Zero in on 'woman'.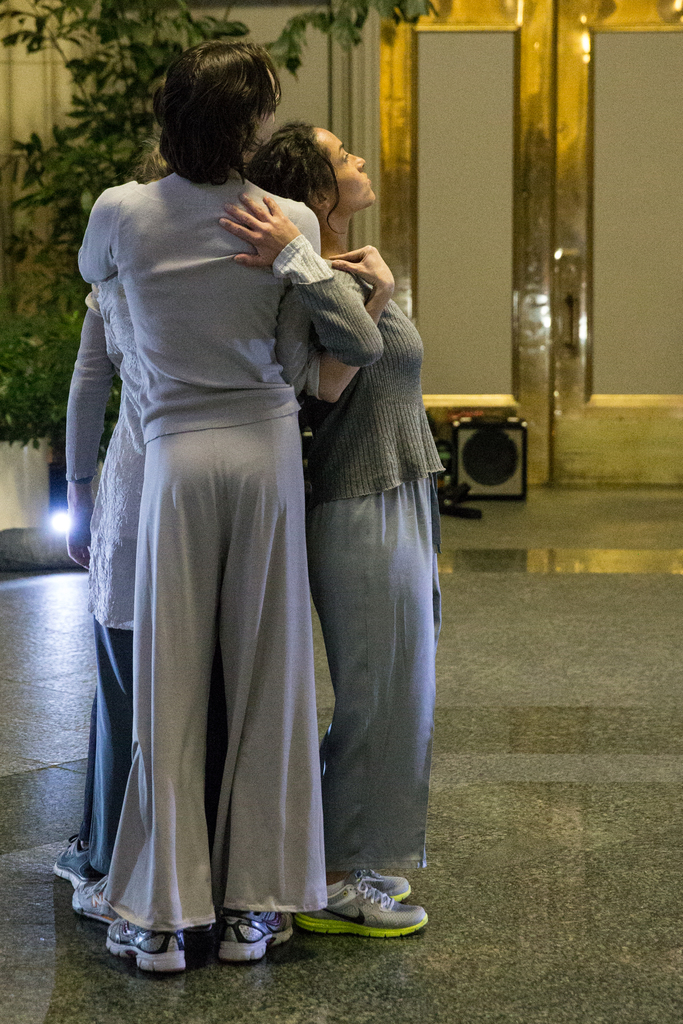
Zeroed in: pyautogui.locateOnScreen(215, 125, 456, 940).
